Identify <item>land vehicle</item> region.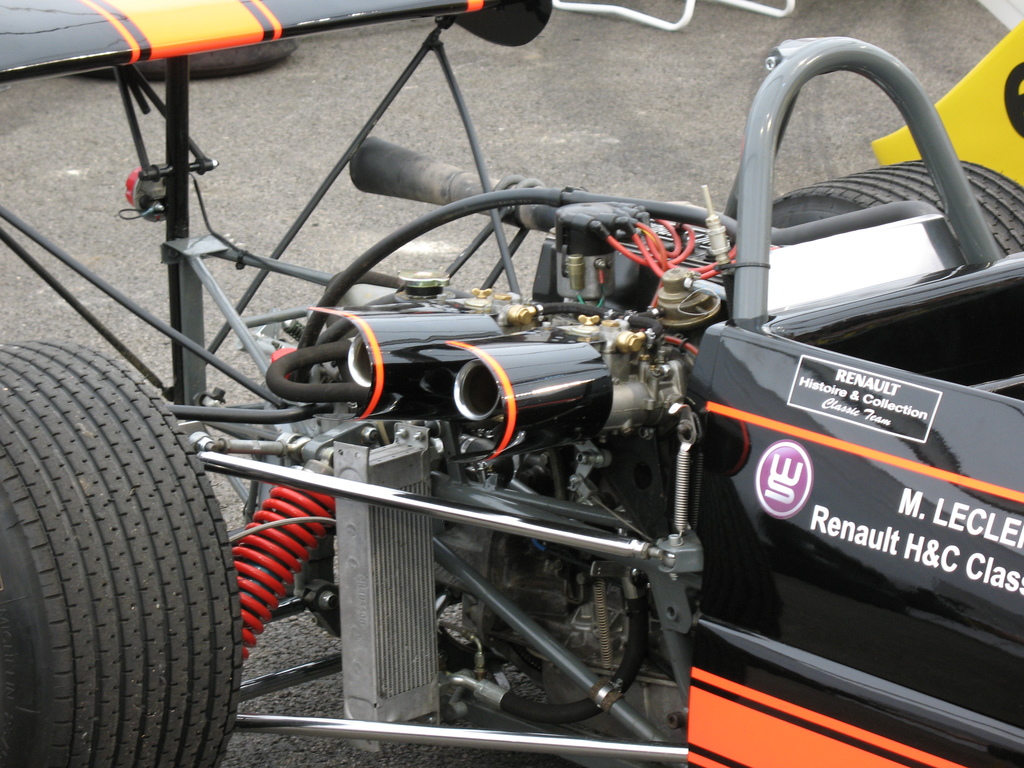
Region: <region>47, 15, 986, 767</region>.
